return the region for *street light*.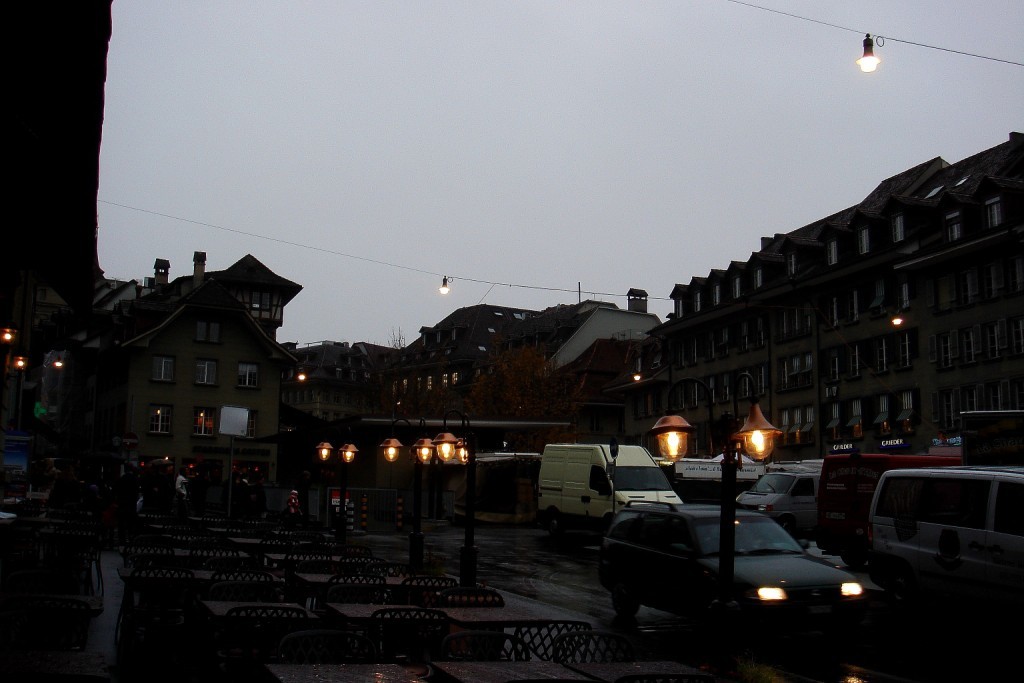
379:409:477:569.
